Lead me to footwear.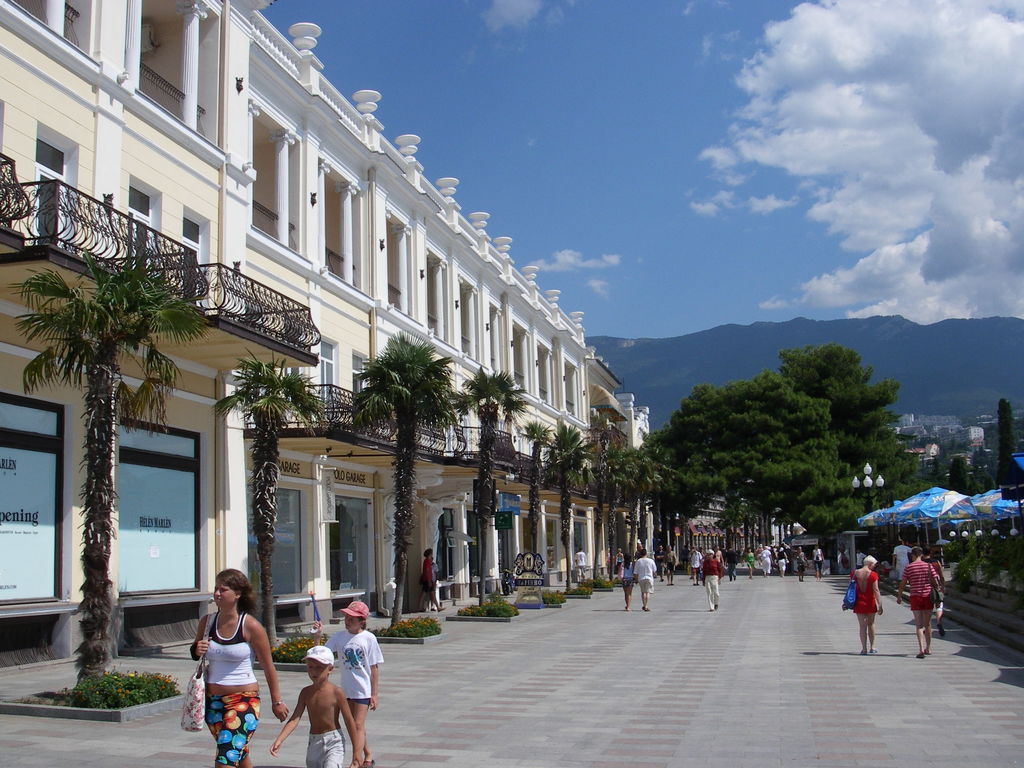
Lead to <box>871,648,878,653</box>.
